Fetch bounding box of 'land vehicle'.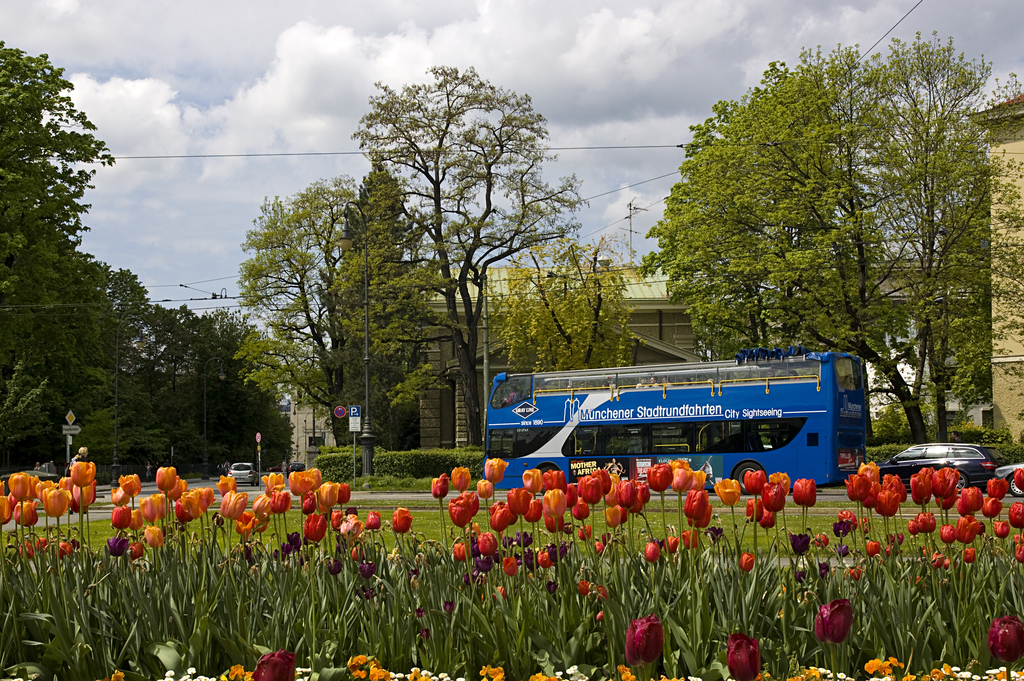
Bbox: l=230, t=463, r=259, b=484.
